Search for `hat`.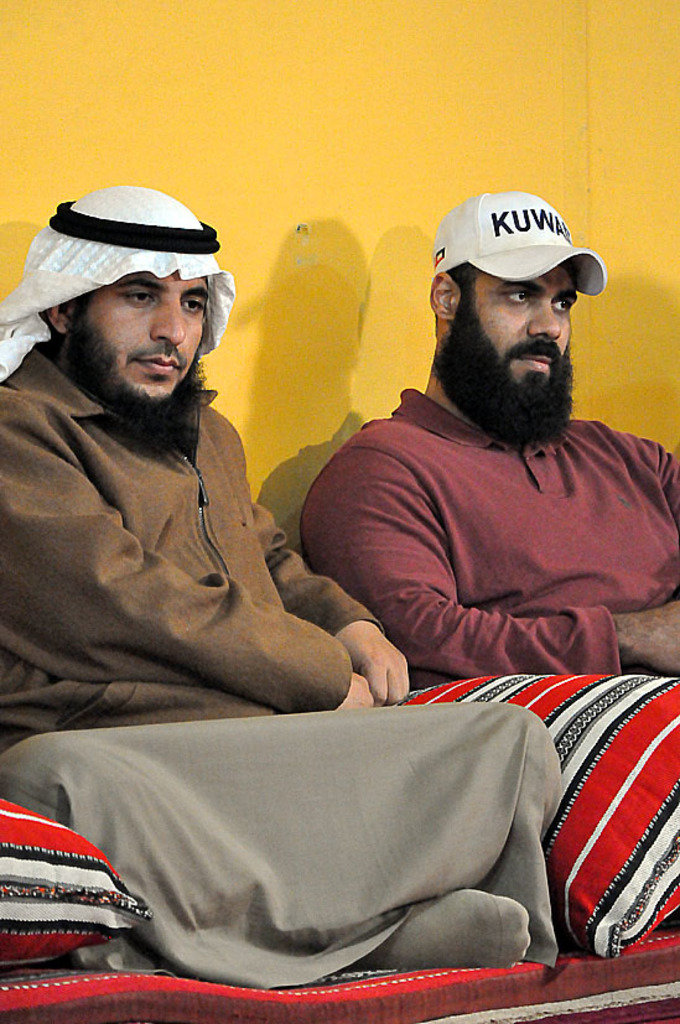
Found at bbox(431, 187, 604, 297).
